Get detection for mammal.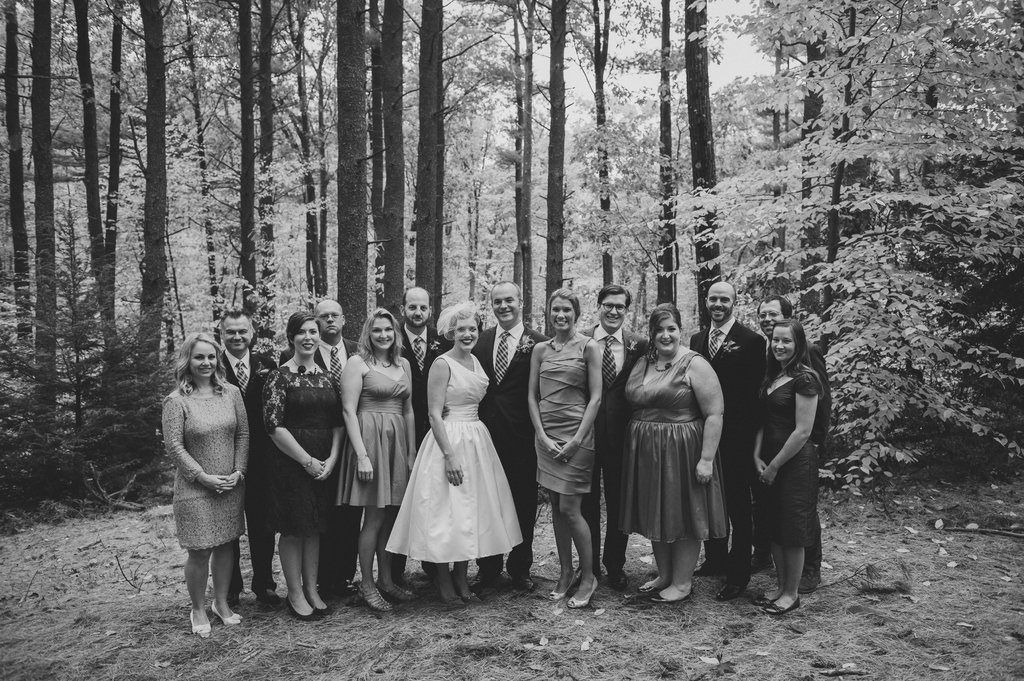
Detection: pyautogui.locateOnScreen(527, 287, 604, 607).
